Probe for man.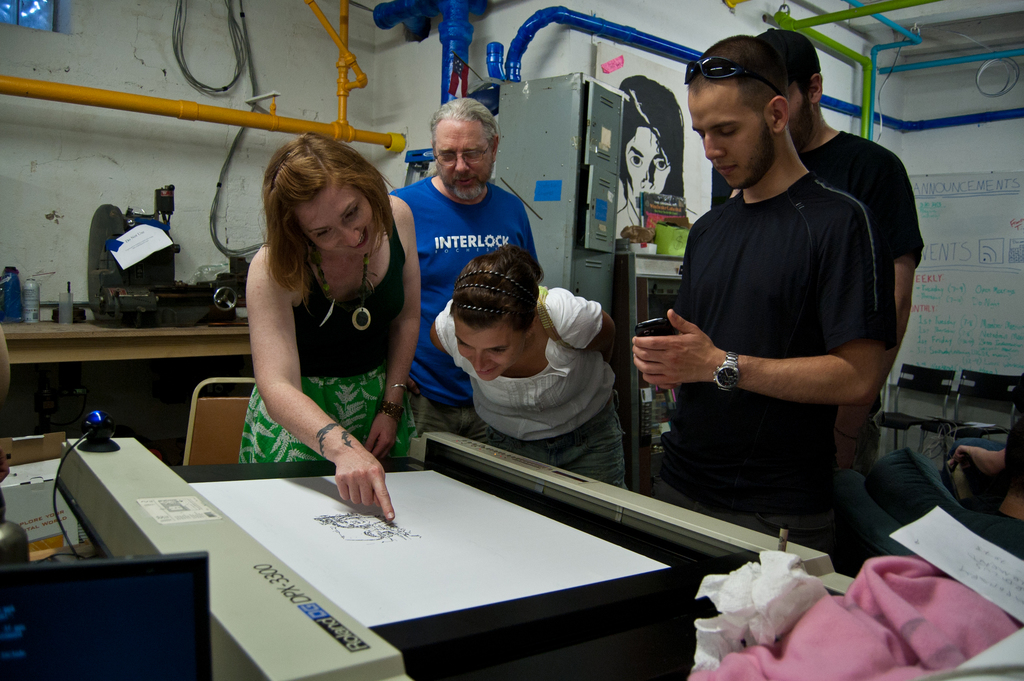
Probe result: select_region(390, 95, 543, 445).
